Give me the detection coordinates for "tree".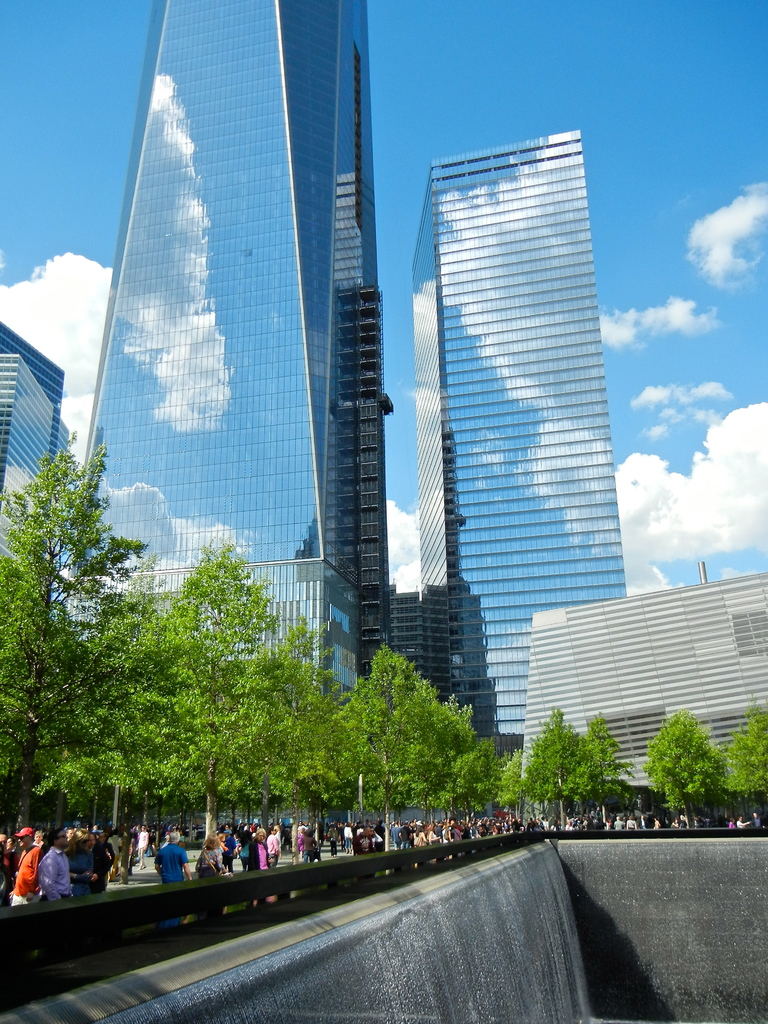
locate(646, 703, 732, 831).
